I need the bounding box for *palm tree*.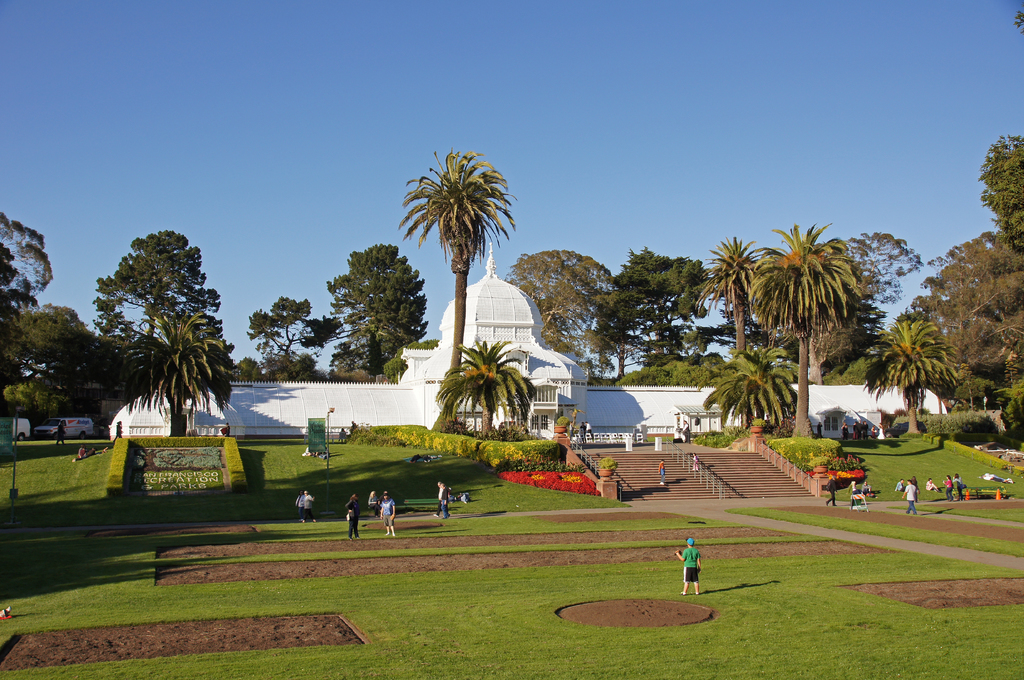
Here it is: locate(759, 244, 854, 463).
